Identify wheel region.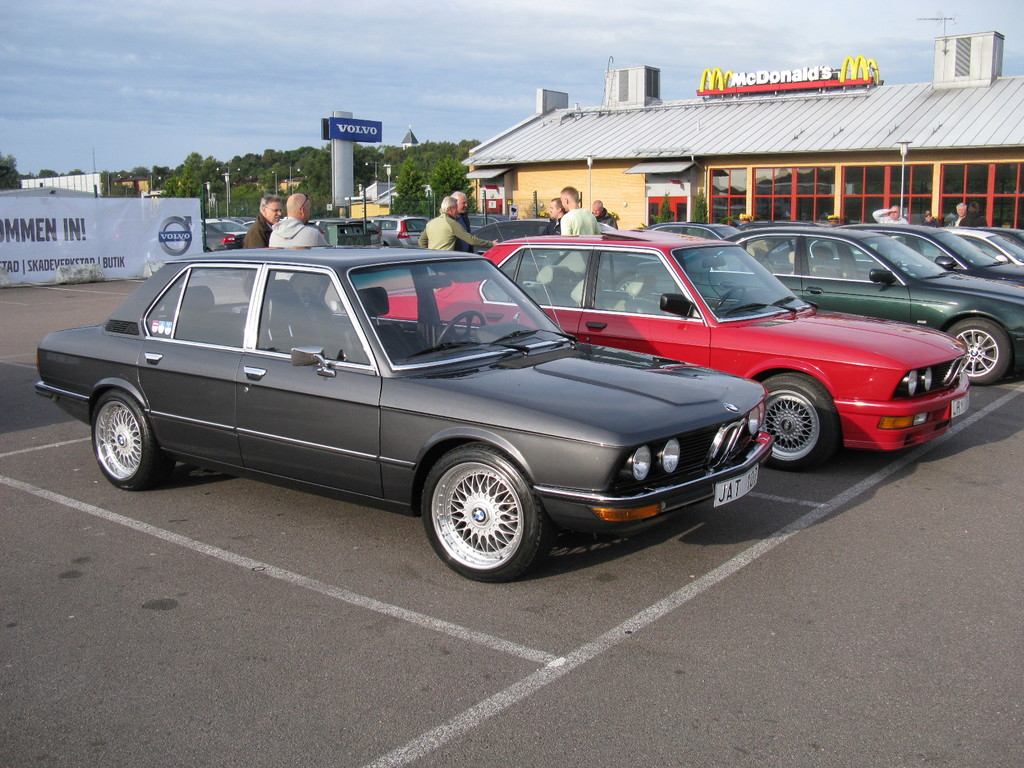
Region: crop(943, 319, 1014, 387).
